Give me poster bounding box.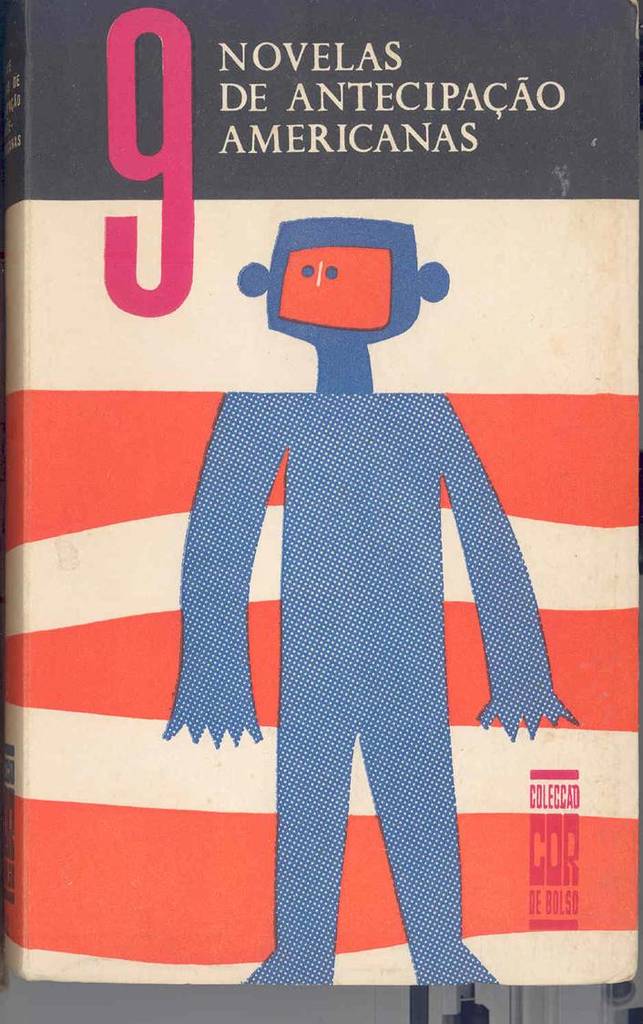
locate(0, 0, 636, 990).
